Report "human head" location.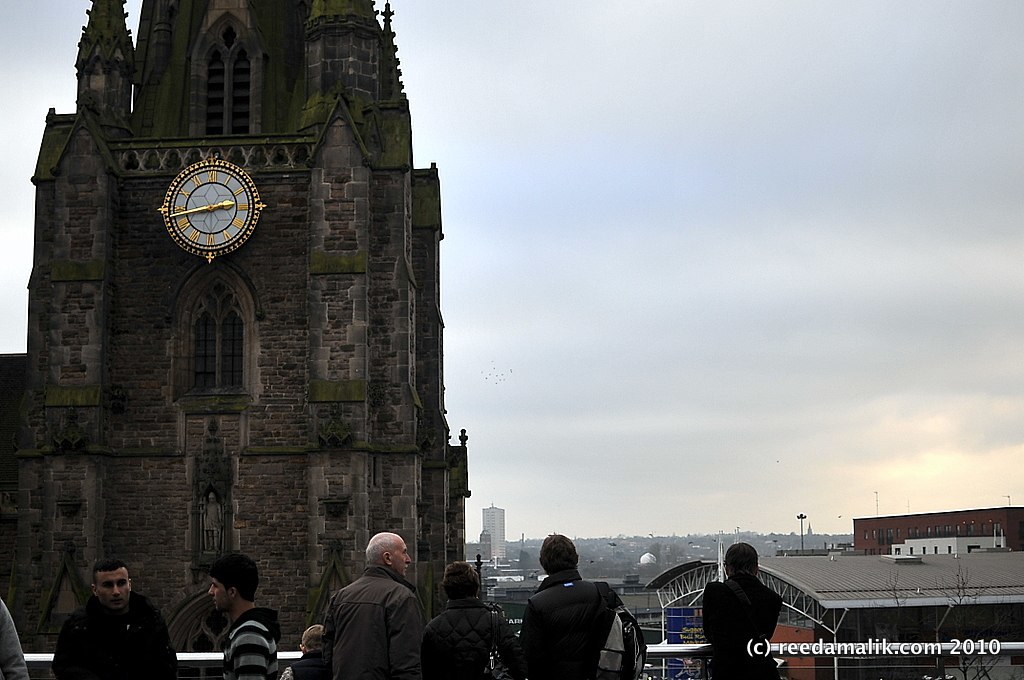
Report: pyautogui.locateOnScreen(440, 559, 482, 601).
